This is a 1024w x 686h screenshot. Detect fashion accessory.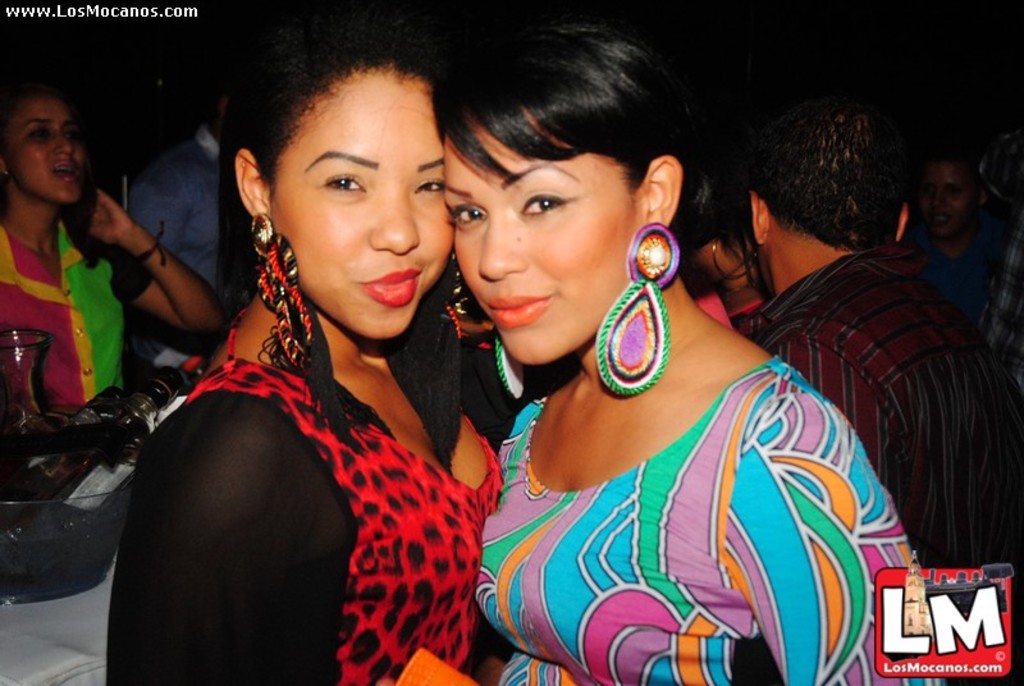
l=723, t=279, r=758, b=297.
